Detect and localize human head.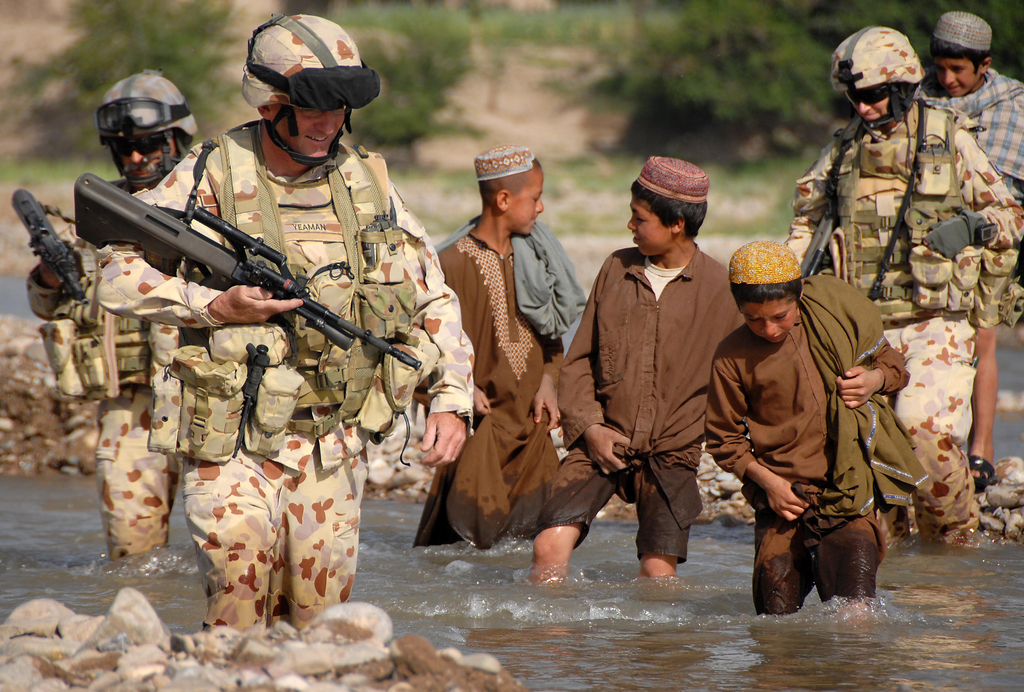
Localized at 225 23 374 170.
